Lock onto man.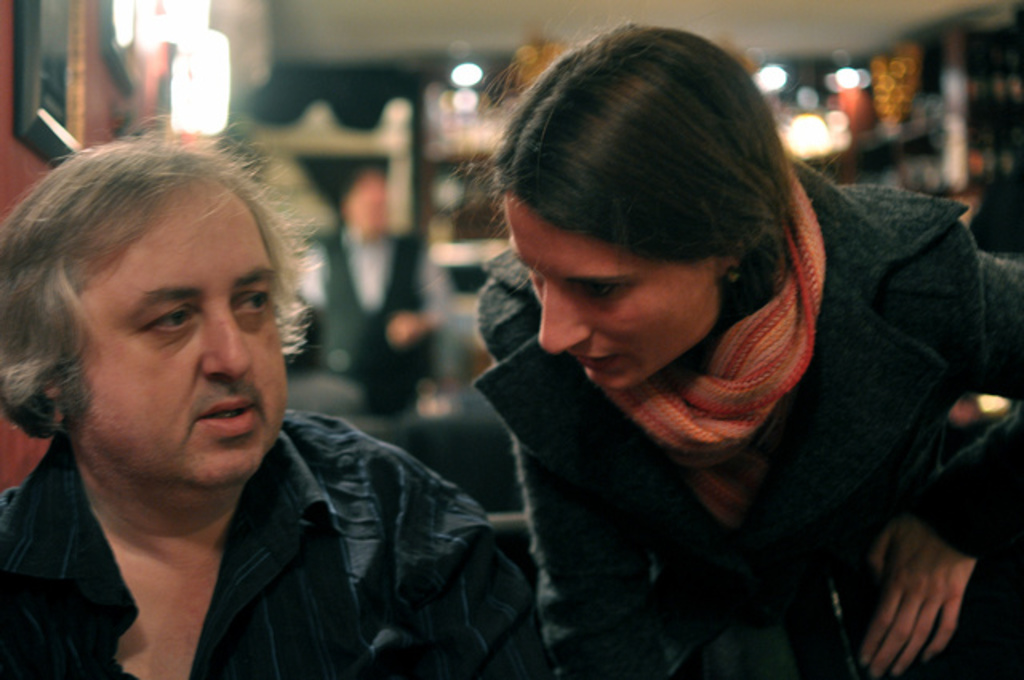
Locked: BBox(0, 112, 536, 672).
